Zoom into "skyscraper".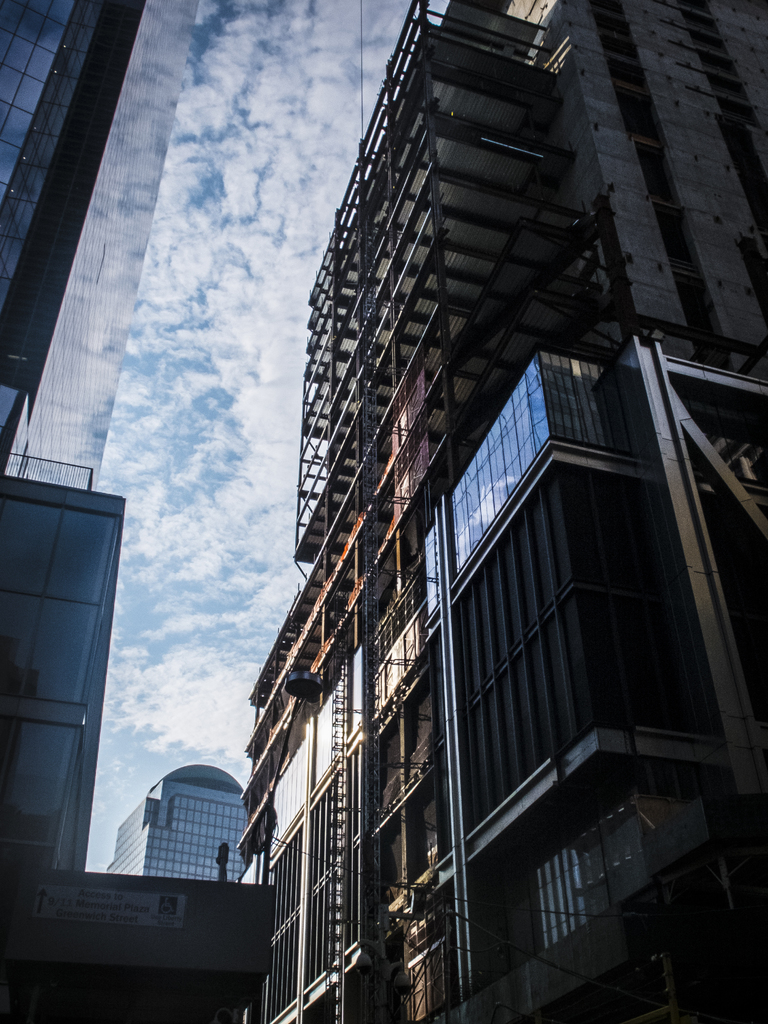
Zoom target: {"left": 97, "top": 762, "right": 257, "bottom": 877}.
